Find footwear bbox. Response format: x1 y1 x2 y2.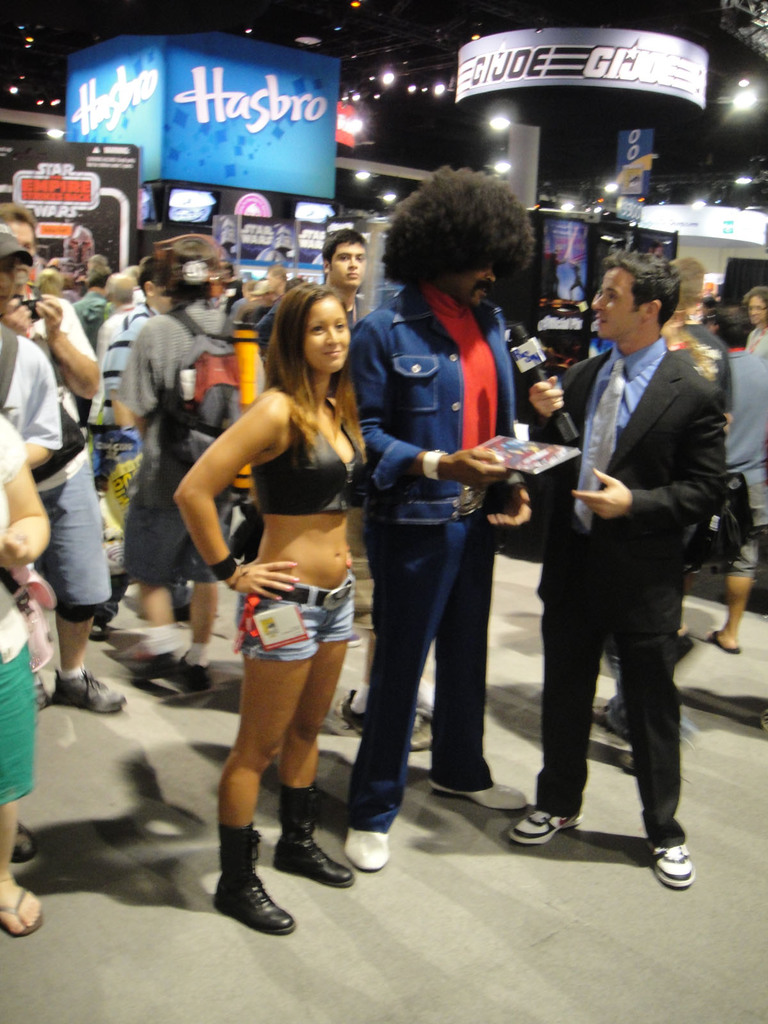
0 881 44 935.
